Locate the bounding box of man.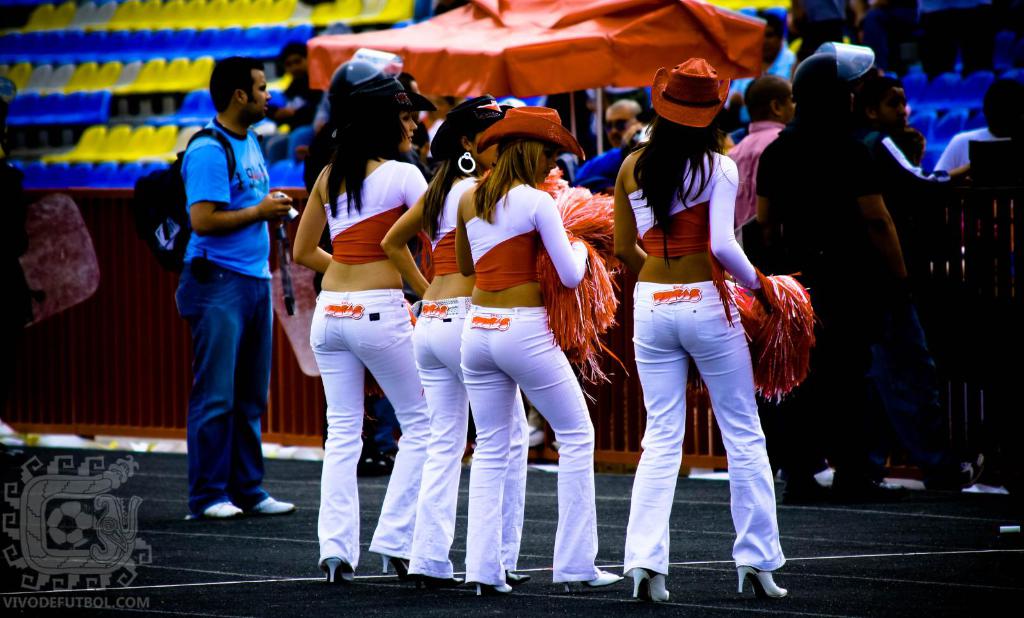
Bounding box: <bbox>172, 56, 298, 523</bbox>.
